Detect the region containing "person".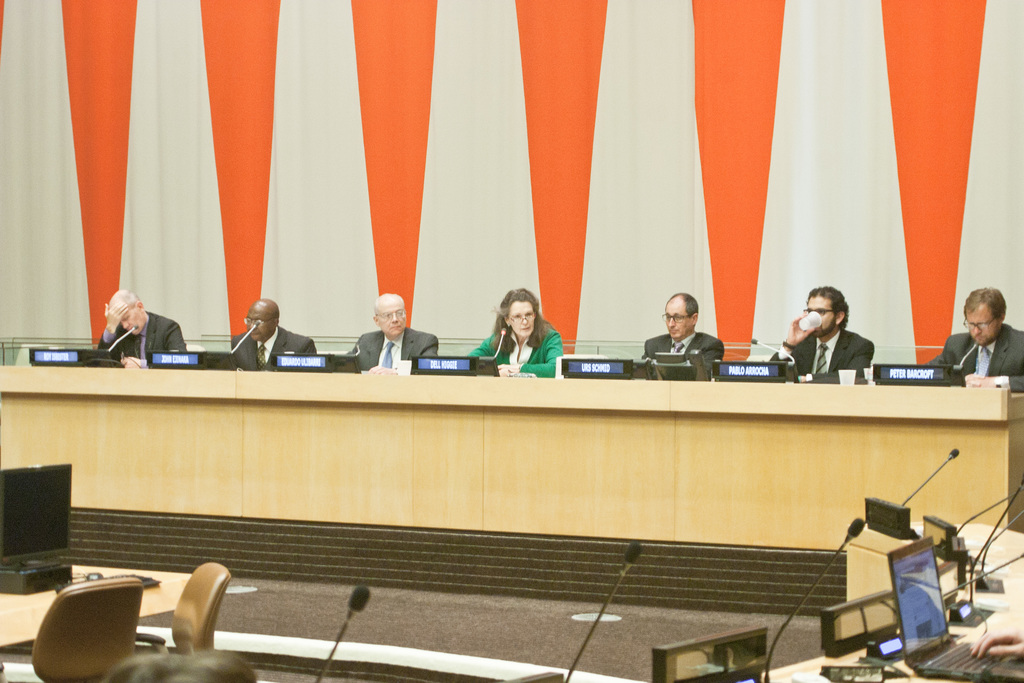
771:289:874:382.
